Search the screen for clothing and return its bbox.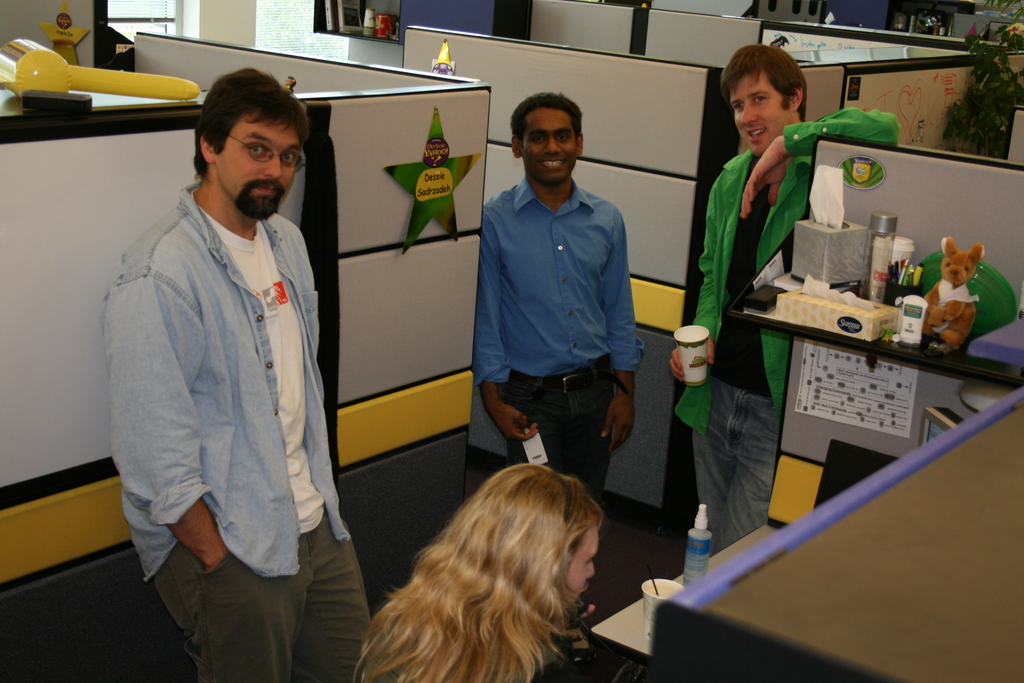
Found: (left=103, top=176, right=371, bottom=682).
